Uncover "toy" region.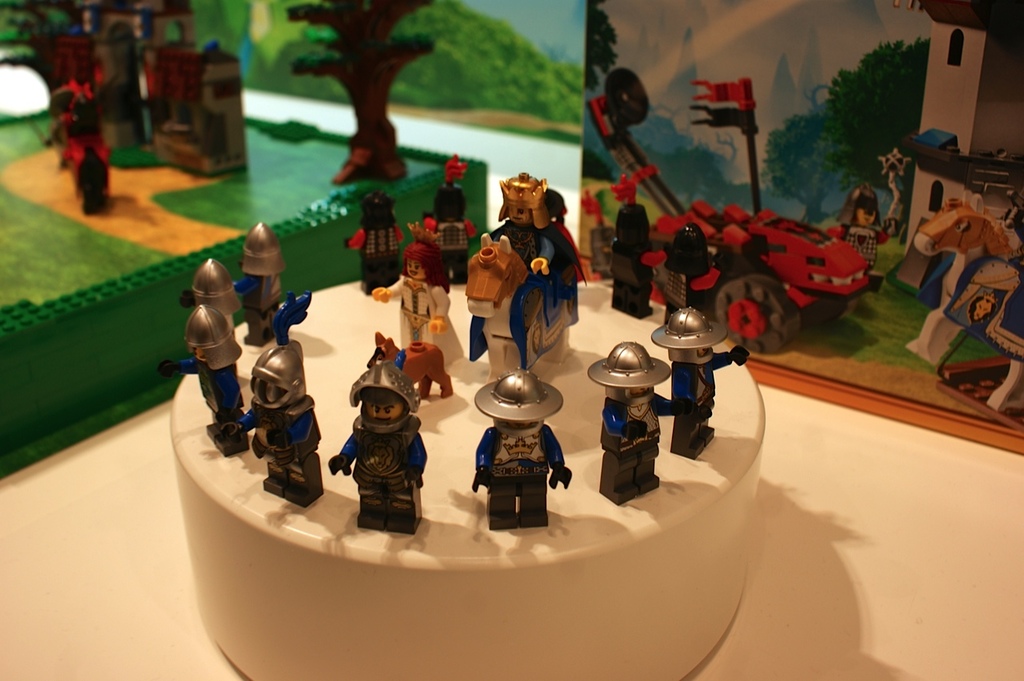
Uncovered: crop(369, 333, 454, 400).
